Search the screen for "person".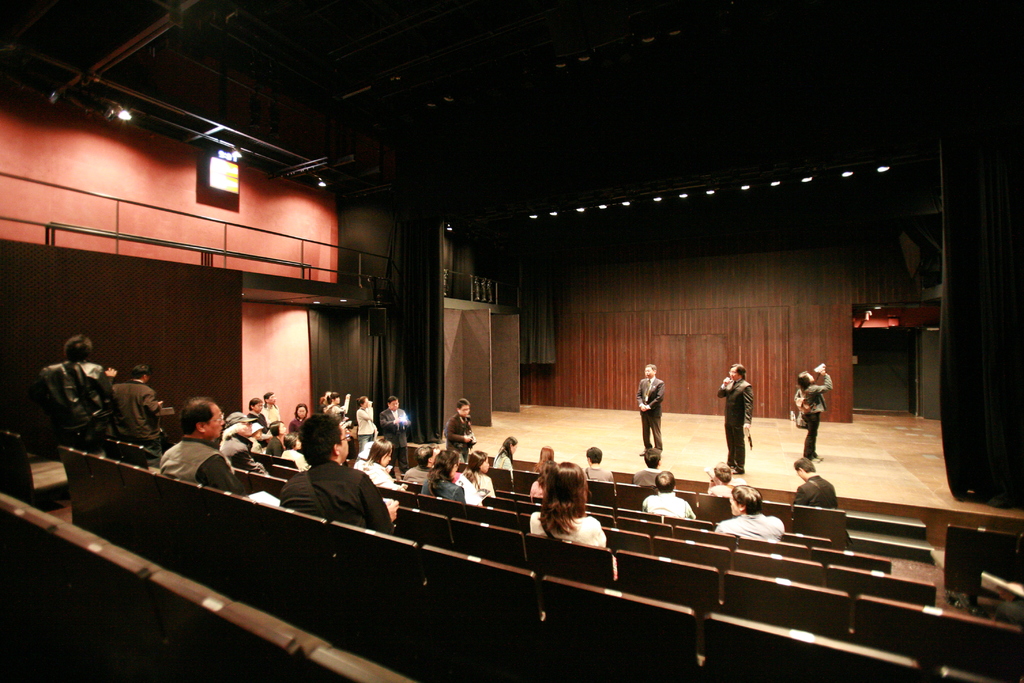
Found at [x1=382, y1=397, x2=406, y2=474].
